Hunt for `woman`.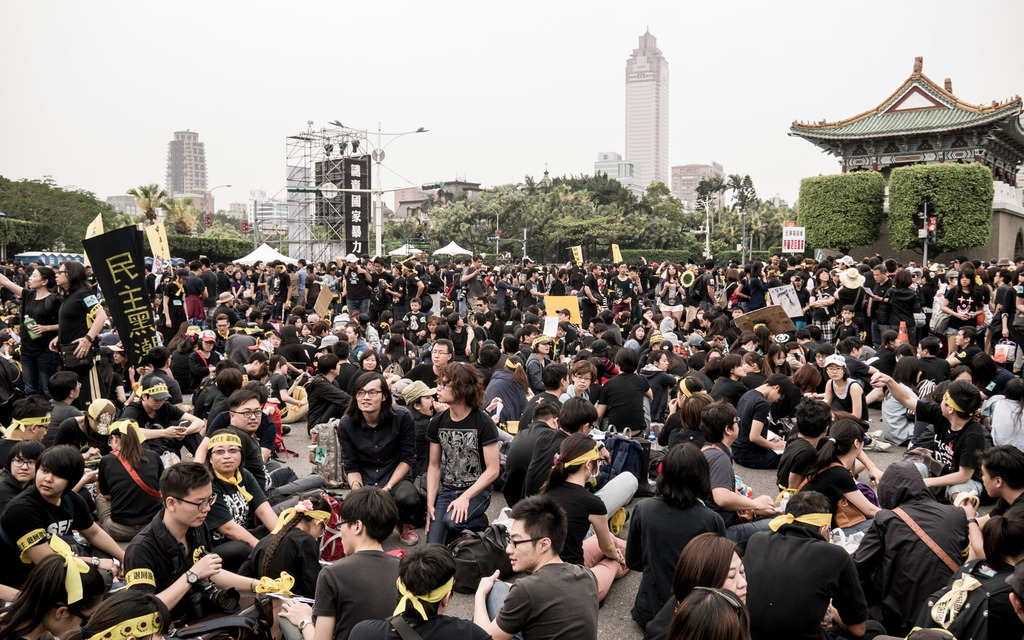
Hunted down at x1=621 y1=442 x2=741 y2=625.
